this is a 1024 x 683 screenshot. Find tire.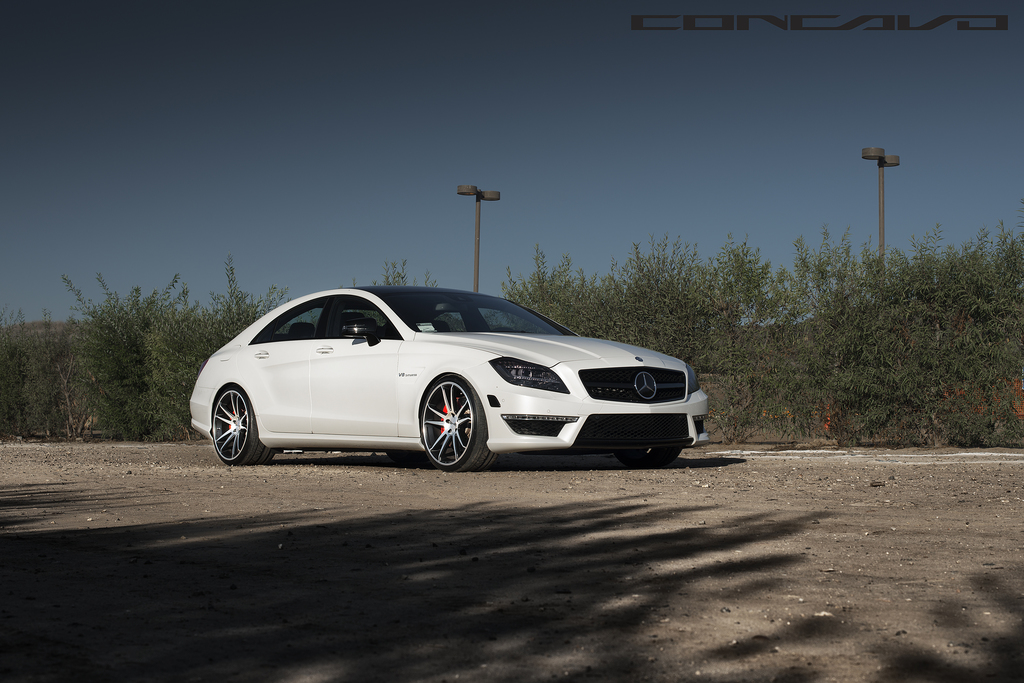
Bounding box: <bbox>209, 386, 276, 465</bbox>.
